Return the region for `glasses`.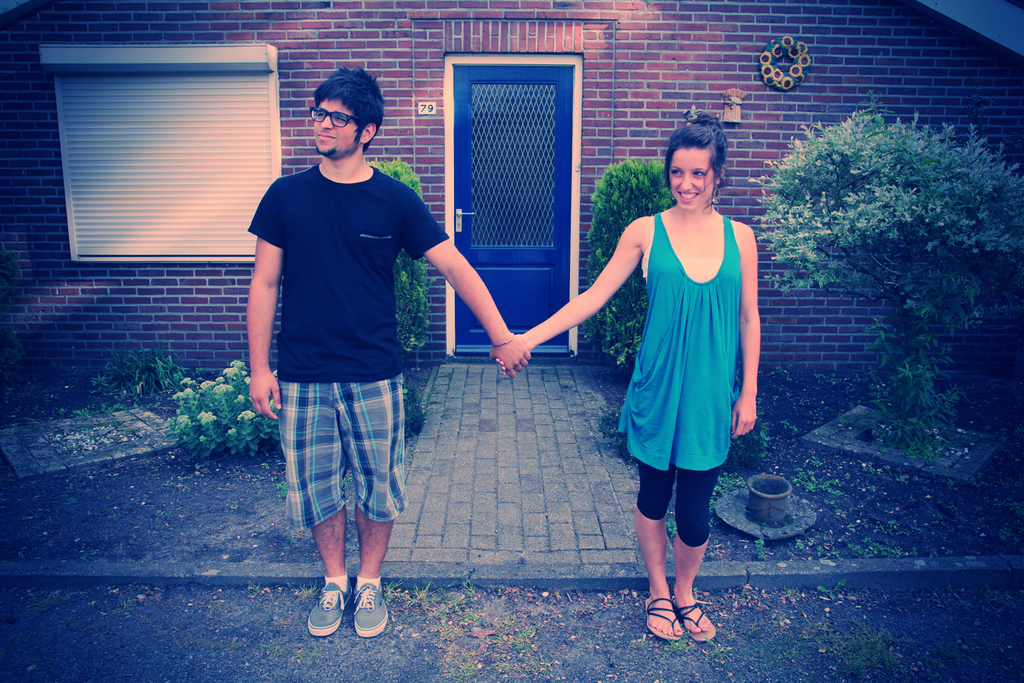
bbox(307, 100, 365, 134).
